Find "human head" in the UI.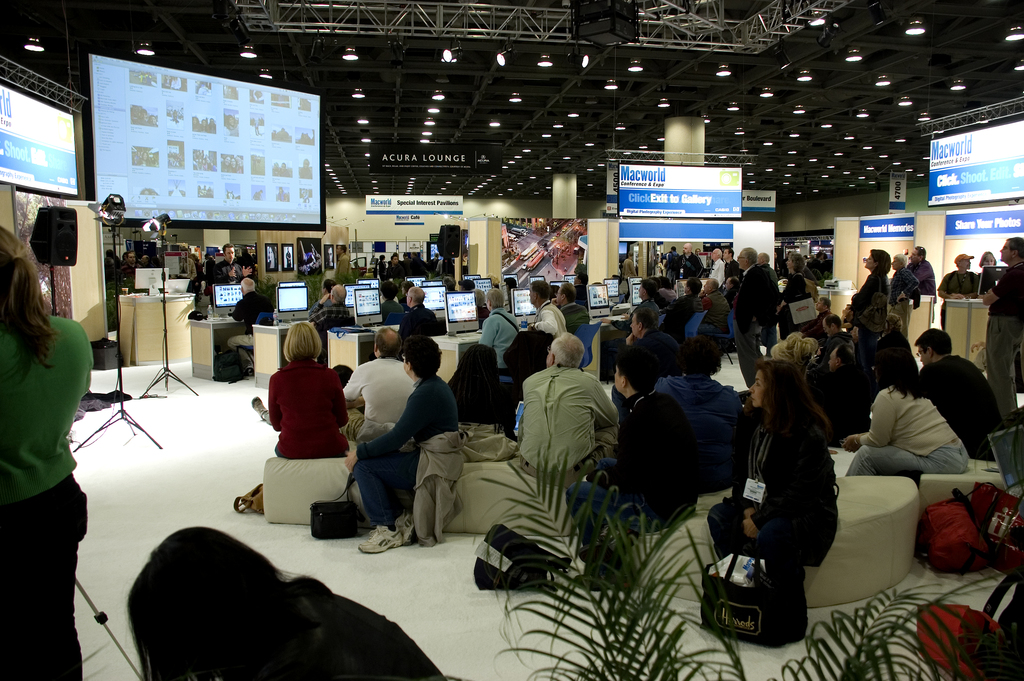
UI element at 723, 247, 735, 260.
